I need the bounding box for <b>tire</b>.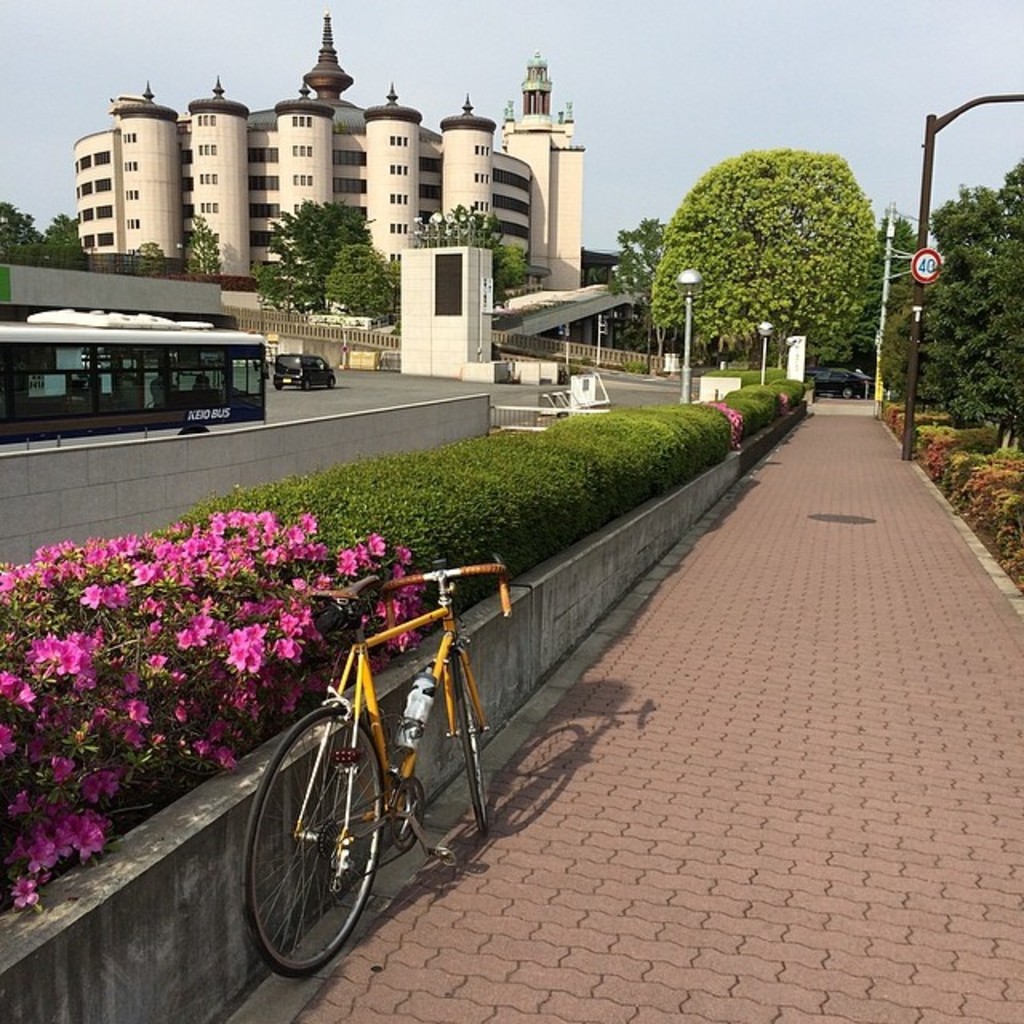
Here it is: <region>326, 378, 336, 386</region>.
